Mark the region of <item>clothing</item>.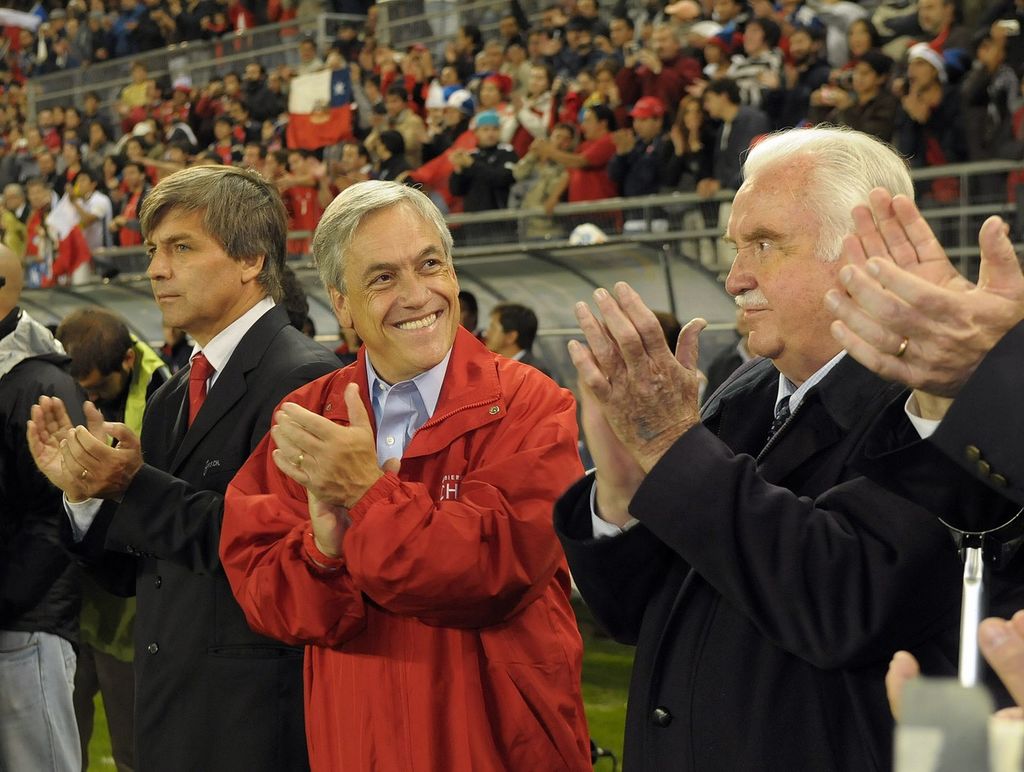
Region: x1=224 y1=173 x2=600 y2=771.
